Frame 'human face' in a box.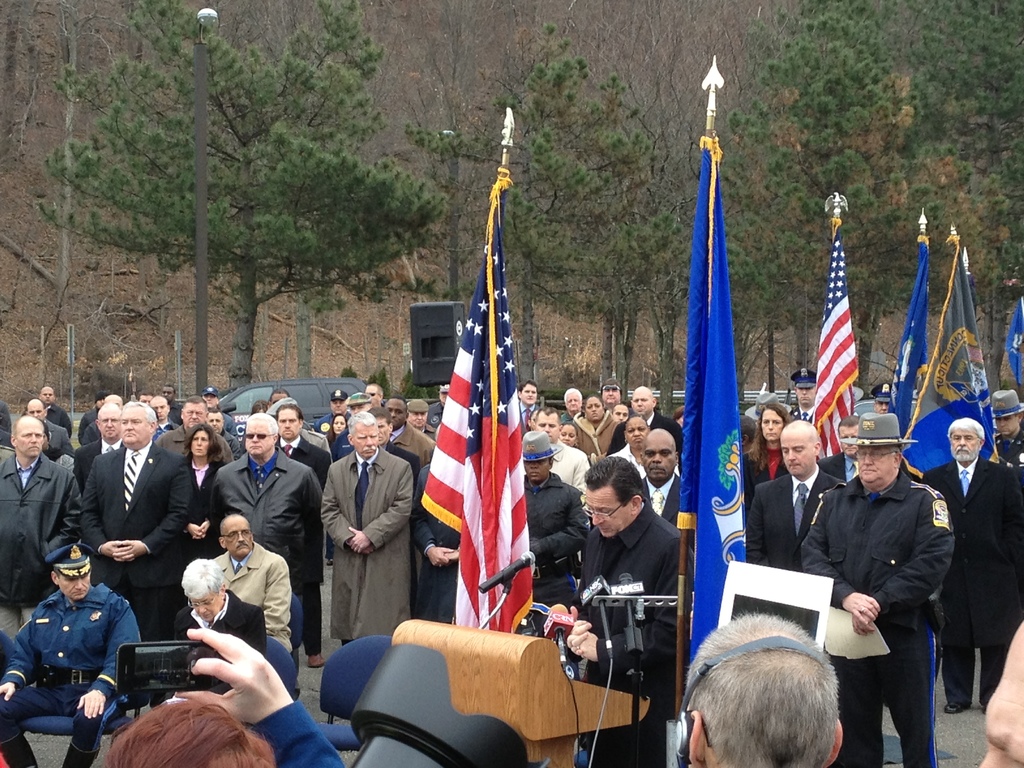
x1=385, y1=397, x2=407, y2=429.
